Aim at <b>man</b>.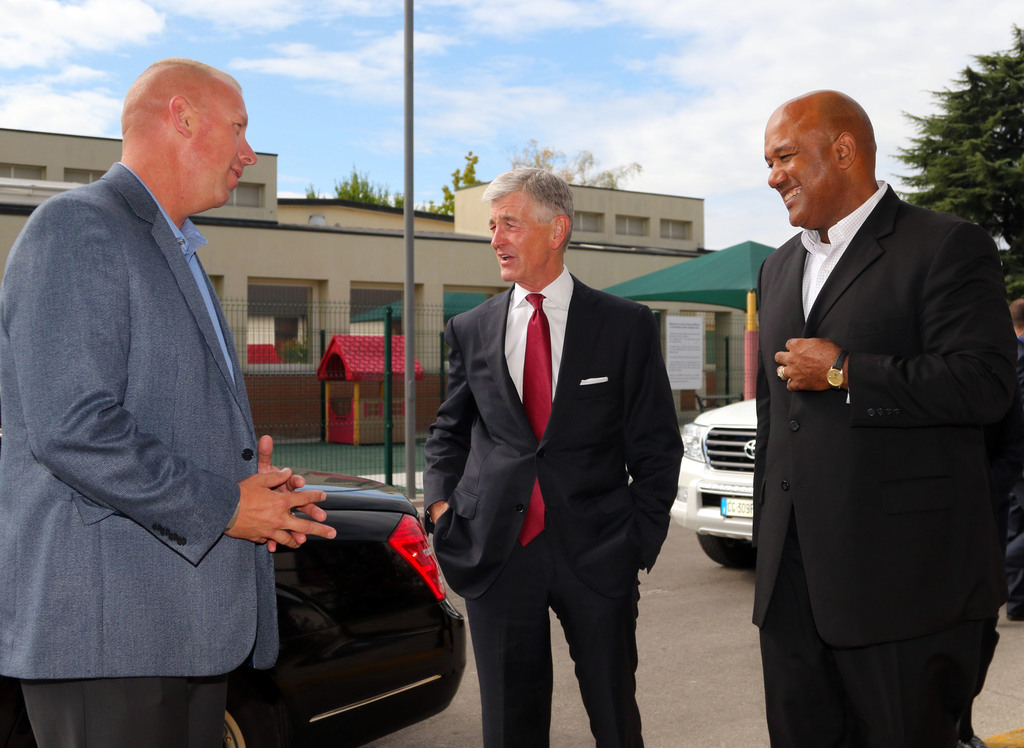
Aimed at 749 88 1023 747.
